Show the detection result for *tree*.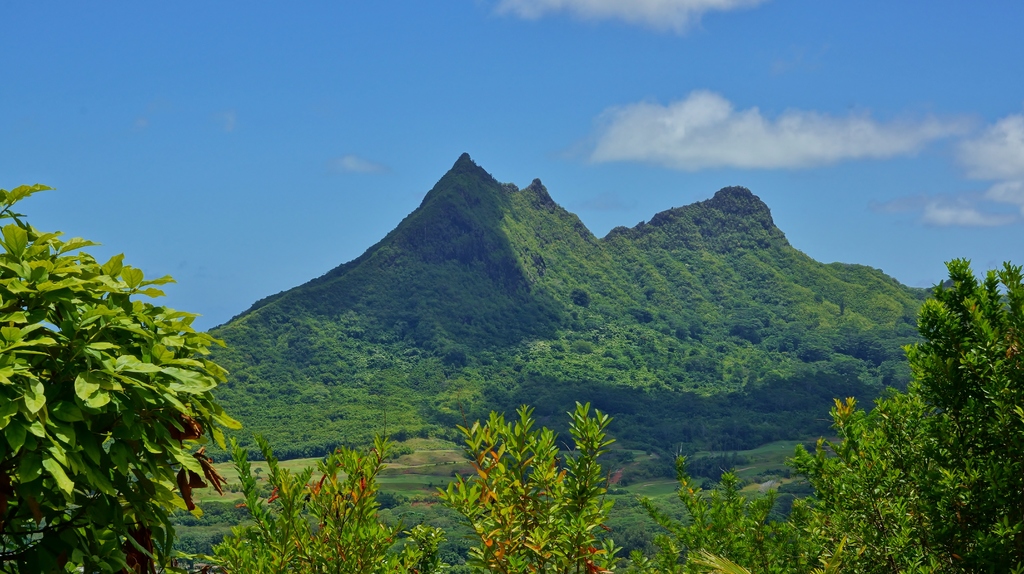
<region>434, 405, 619, 573</region>.
